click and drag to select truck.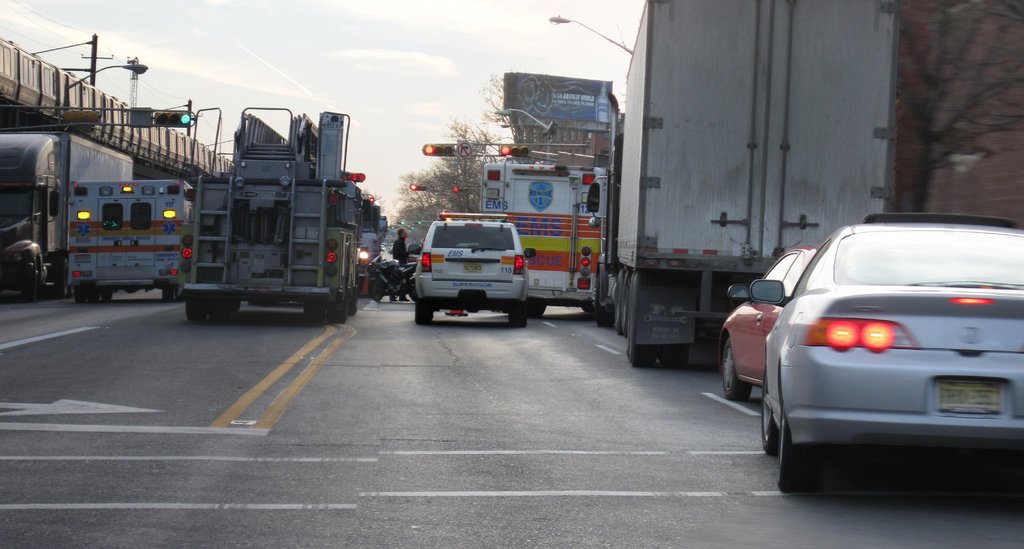
Selection: (x1=480, y1=162, x2=605, y2=319).
